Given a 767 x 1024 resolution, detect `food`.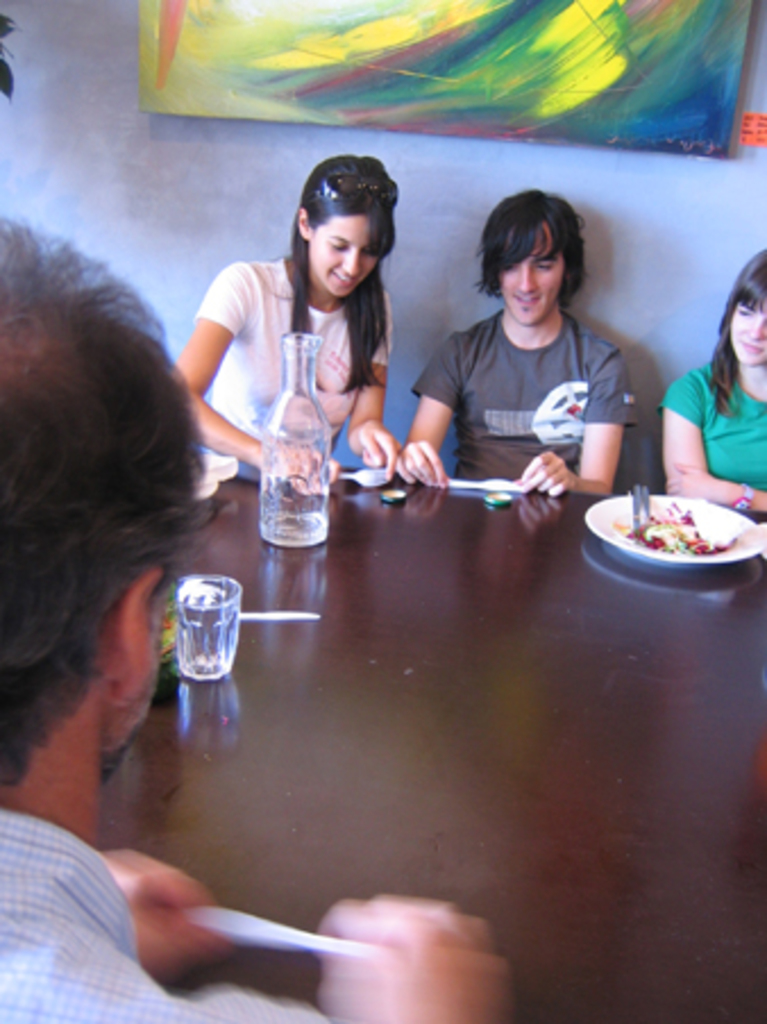
l=590, t=495, r=735, b=565.
